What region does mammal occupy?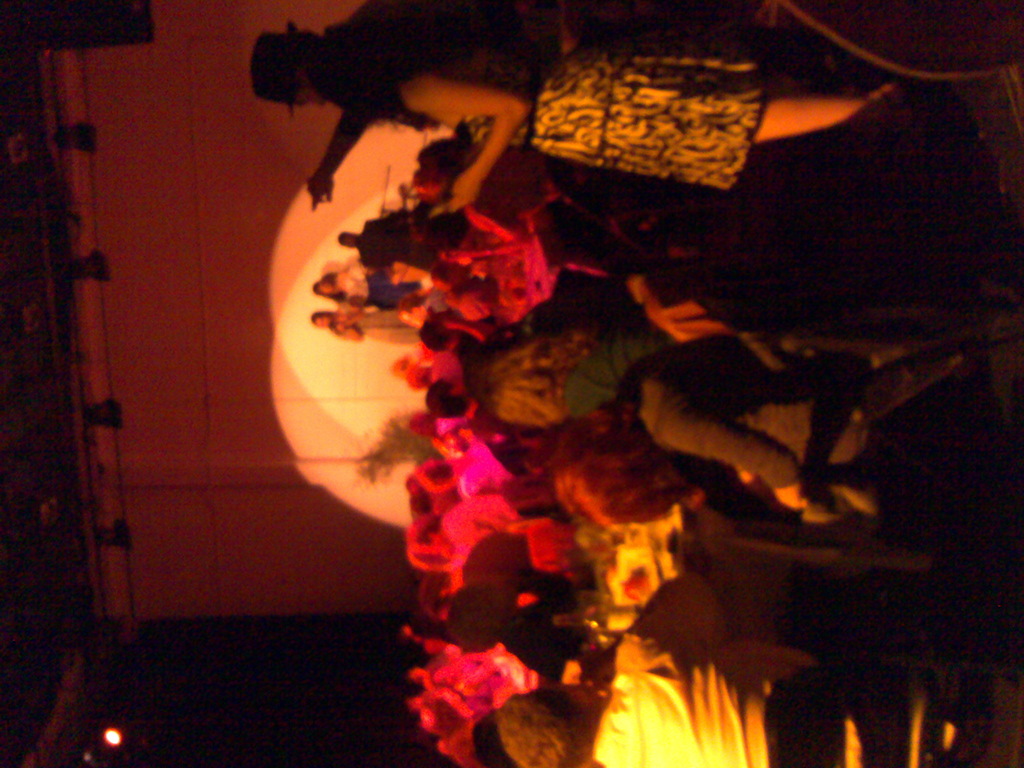
x1=308, y1=295, x2=417, y2=347.
